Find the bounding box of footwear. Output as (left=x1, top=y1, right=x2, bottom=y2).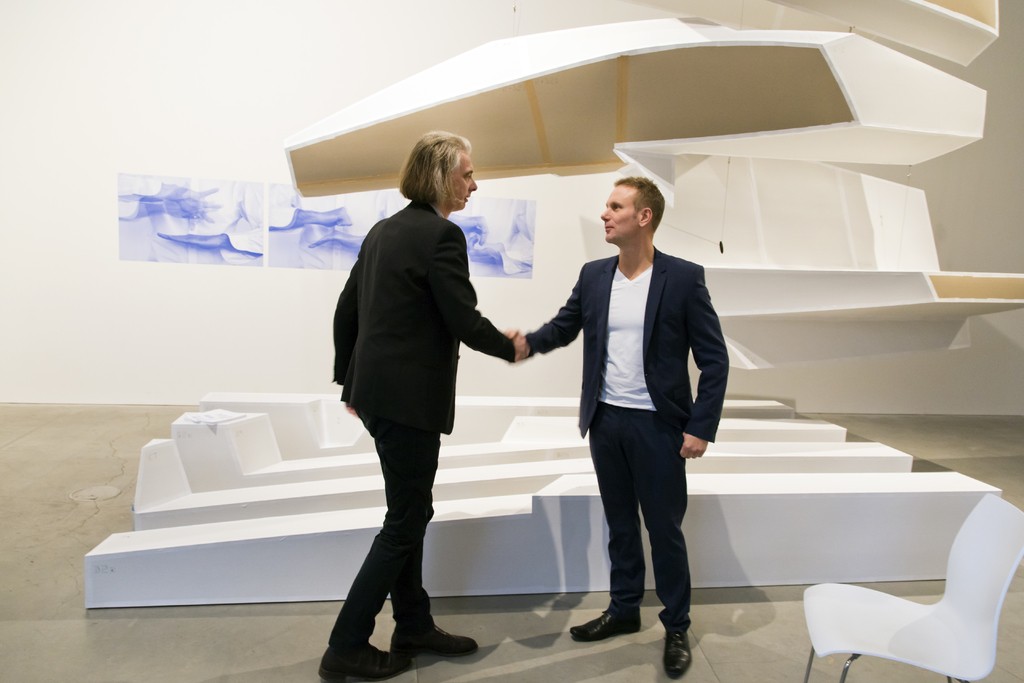
(left=393, top=624, right=479, bottom=657).
